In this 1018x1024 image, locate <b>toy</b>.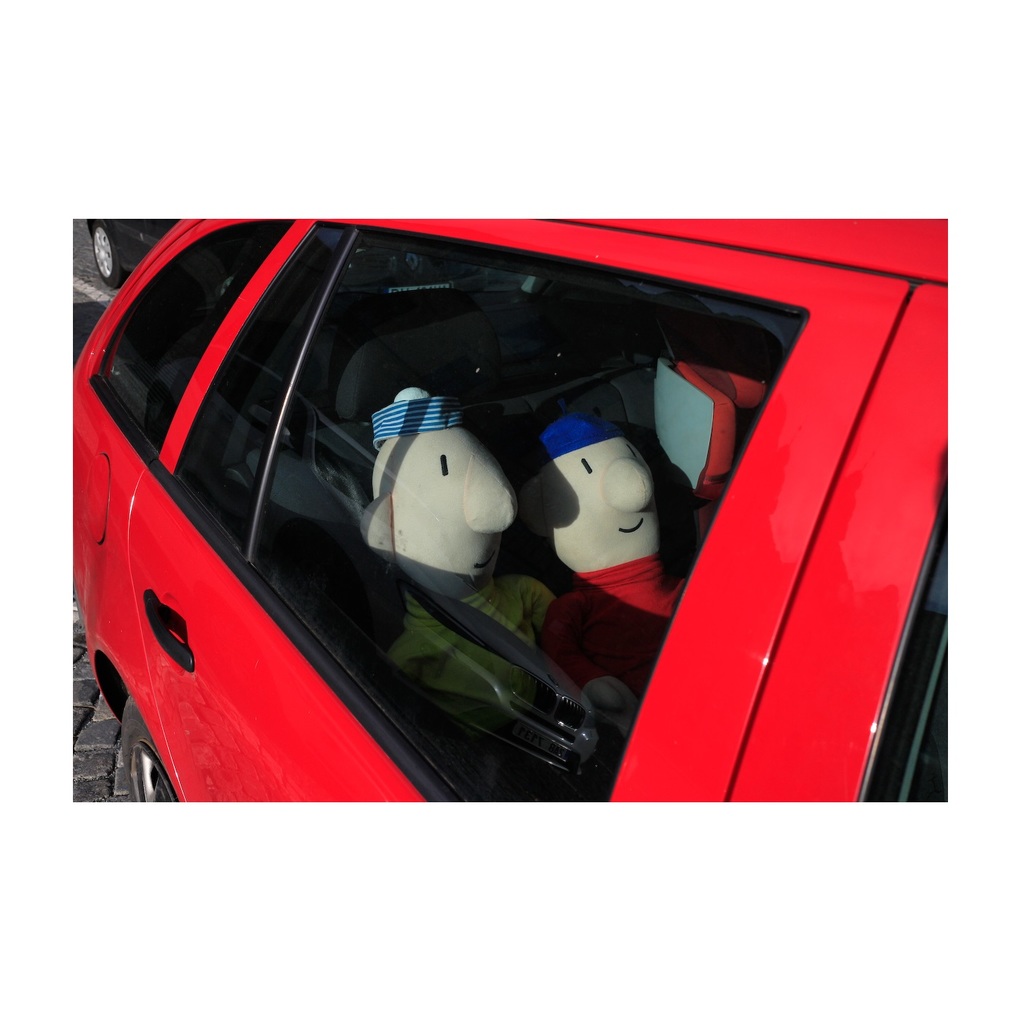
Bounding box: select_region(316, 365, 553, 705).
